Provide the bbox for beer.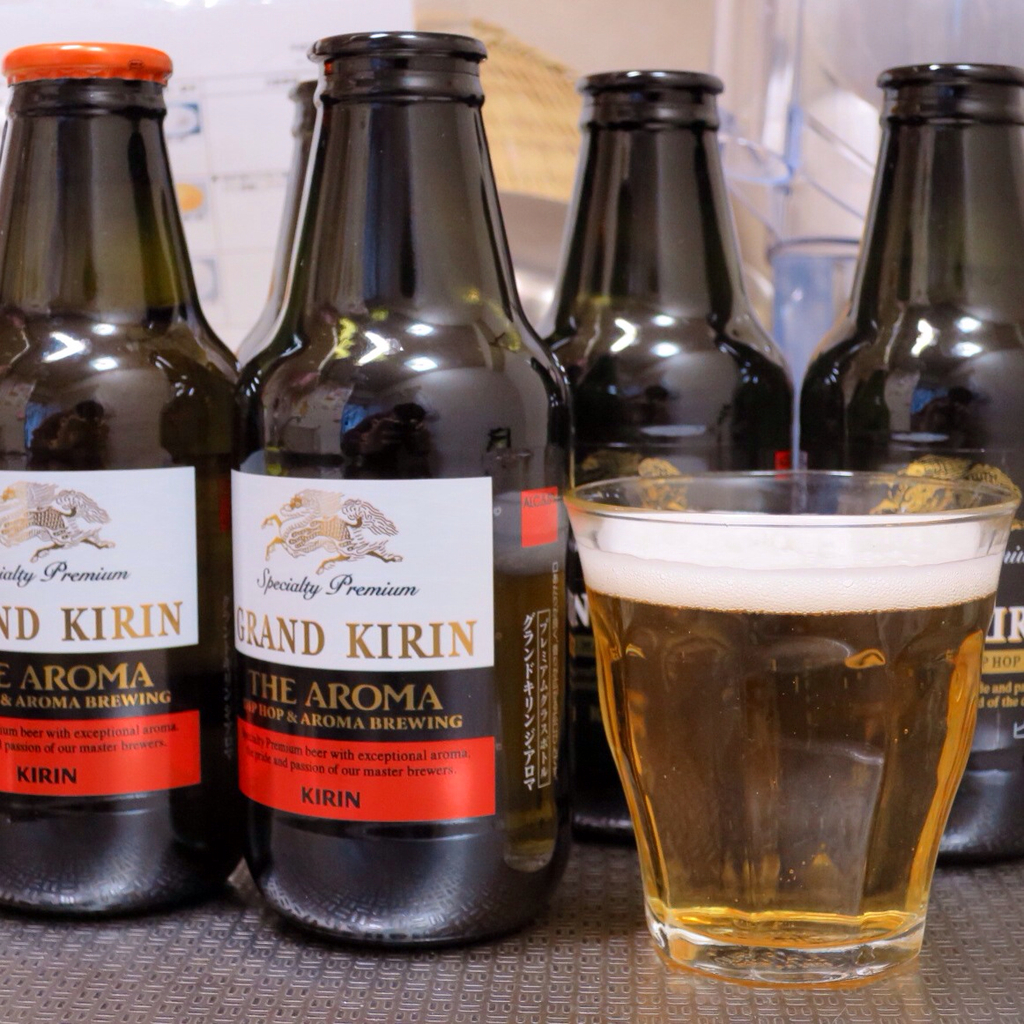
Rect(0, 33, 247, 920).
